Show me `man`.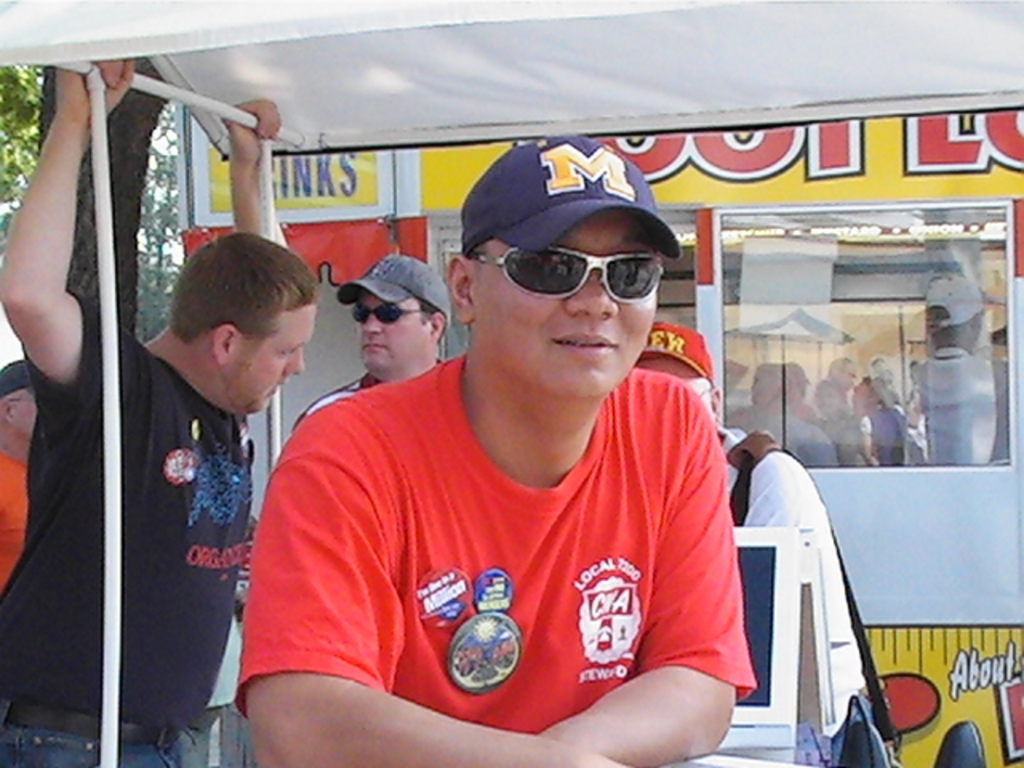
`man` is here: rect(0, 38, 323, 766).
